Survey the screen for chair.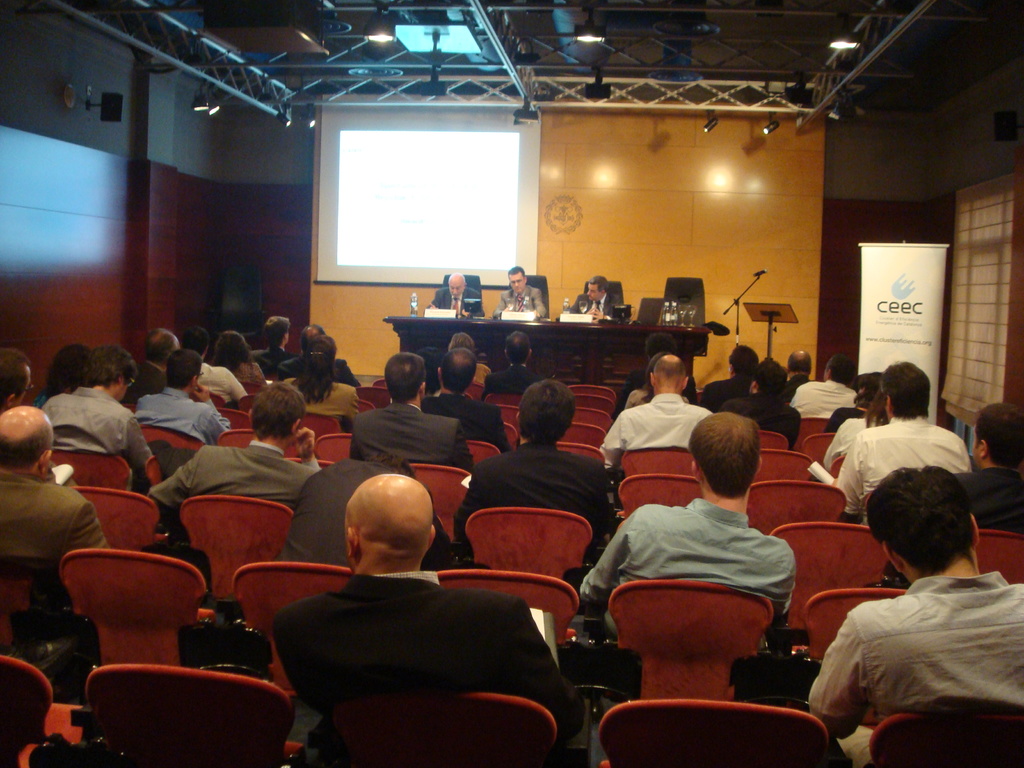
Survey found: <bbox>608, 475, 705, 527</bbox>.
